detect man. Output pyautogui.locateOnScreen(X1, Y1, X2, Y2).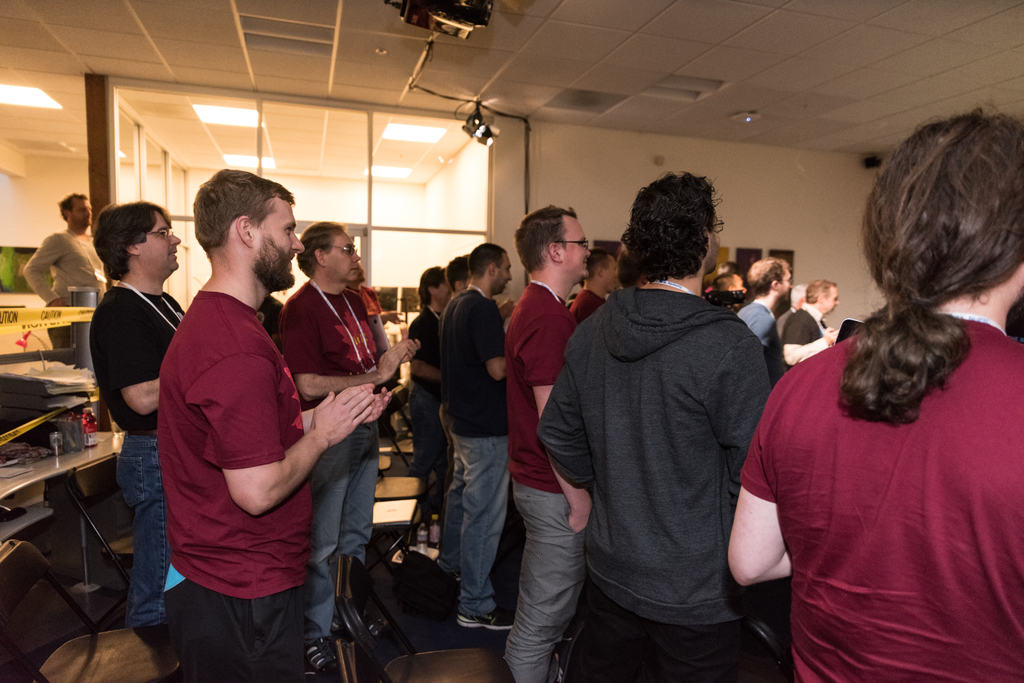
pyautogui.locateOnScreen(20, 189, 110, 359).
